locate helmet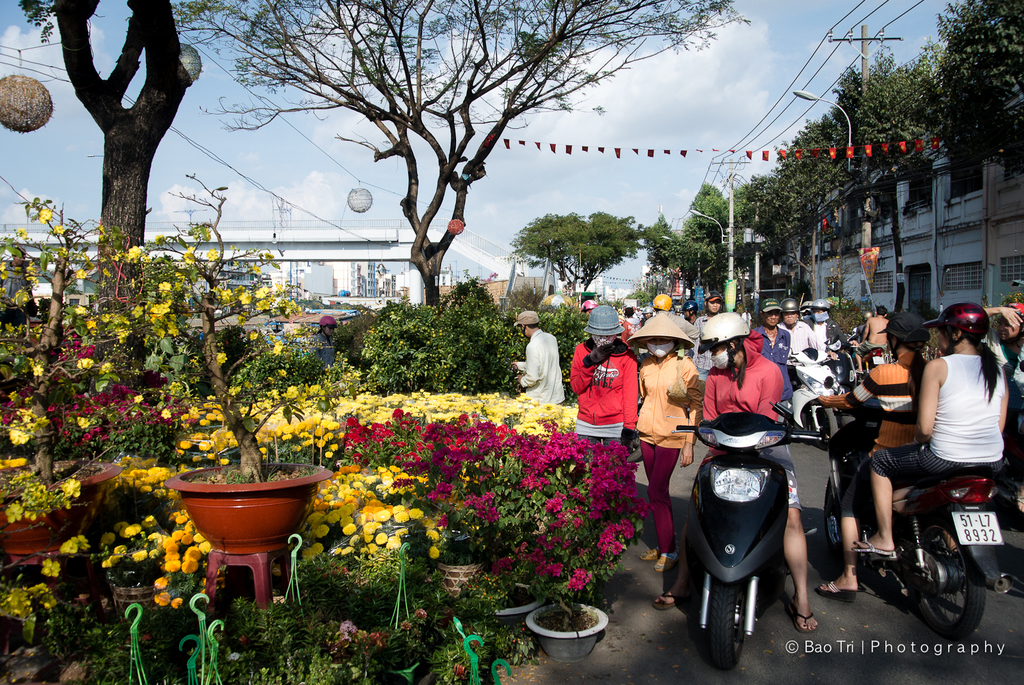
782/298/800/317
